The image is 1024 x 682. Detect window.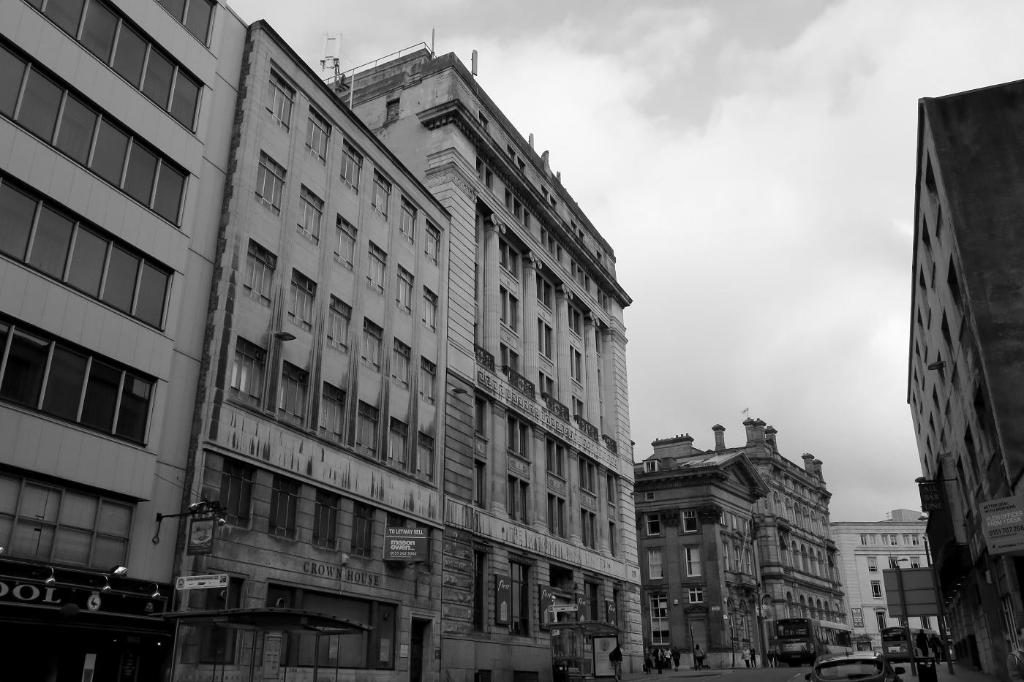
Detection: 200, 448, 256, 527.
